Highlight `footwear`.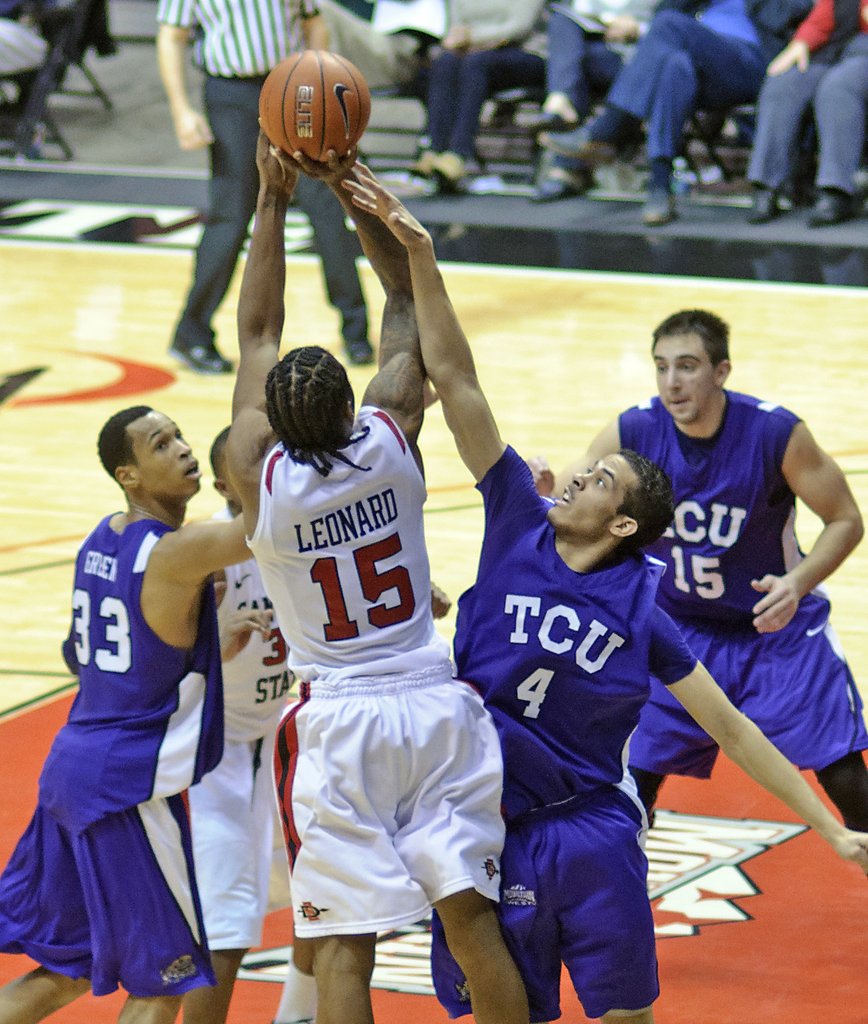
Highlighted region: (399,149,435,184).
